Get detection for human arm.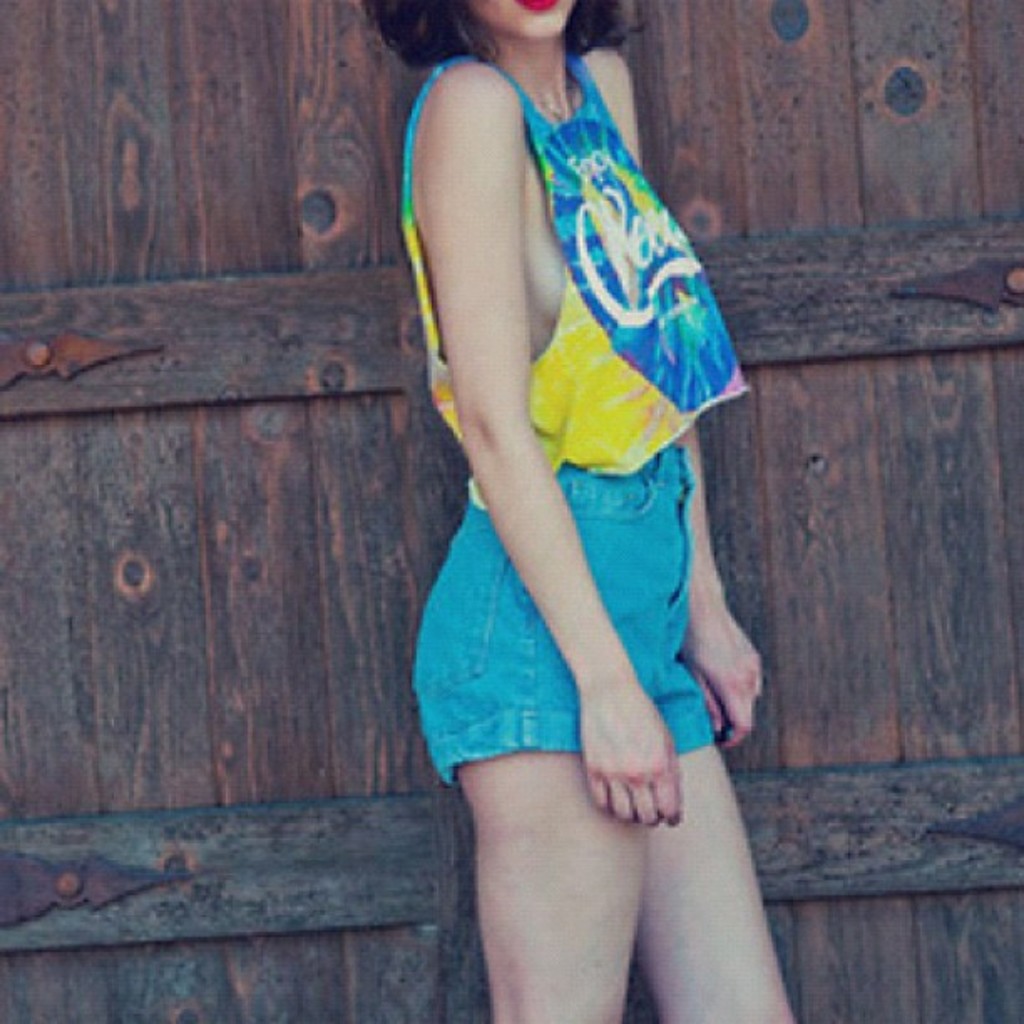
Detection: BBox(671, 423, 763, 751).
